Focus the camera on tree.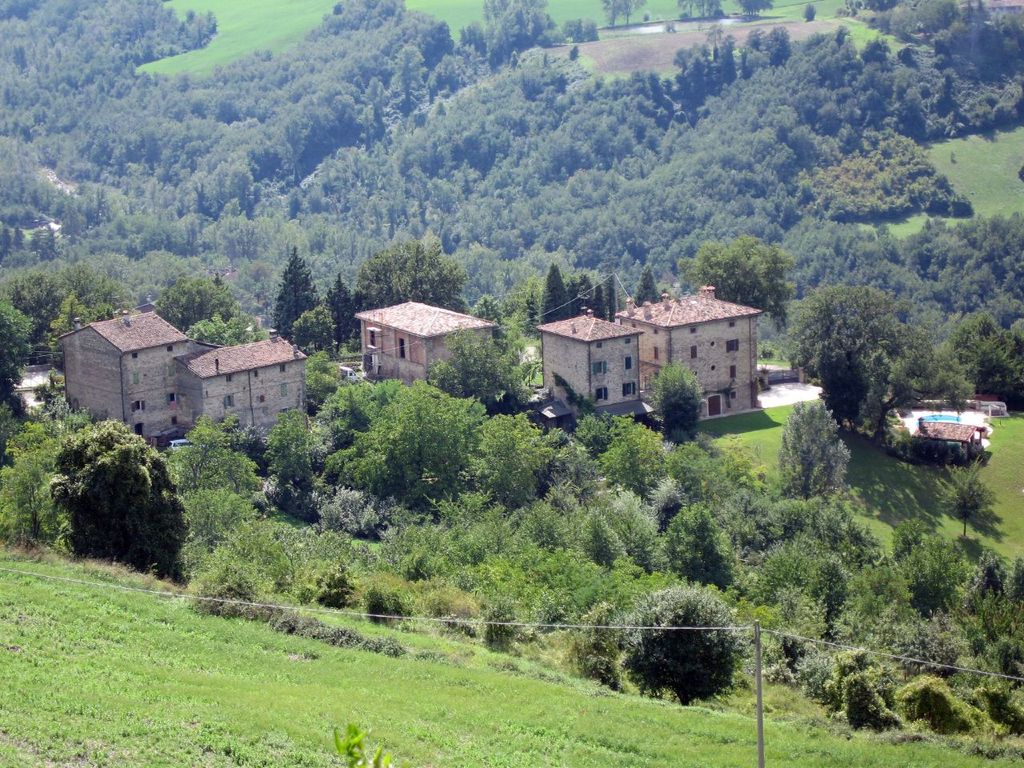
Focus region: select_region(671, 231, 799, 337).
